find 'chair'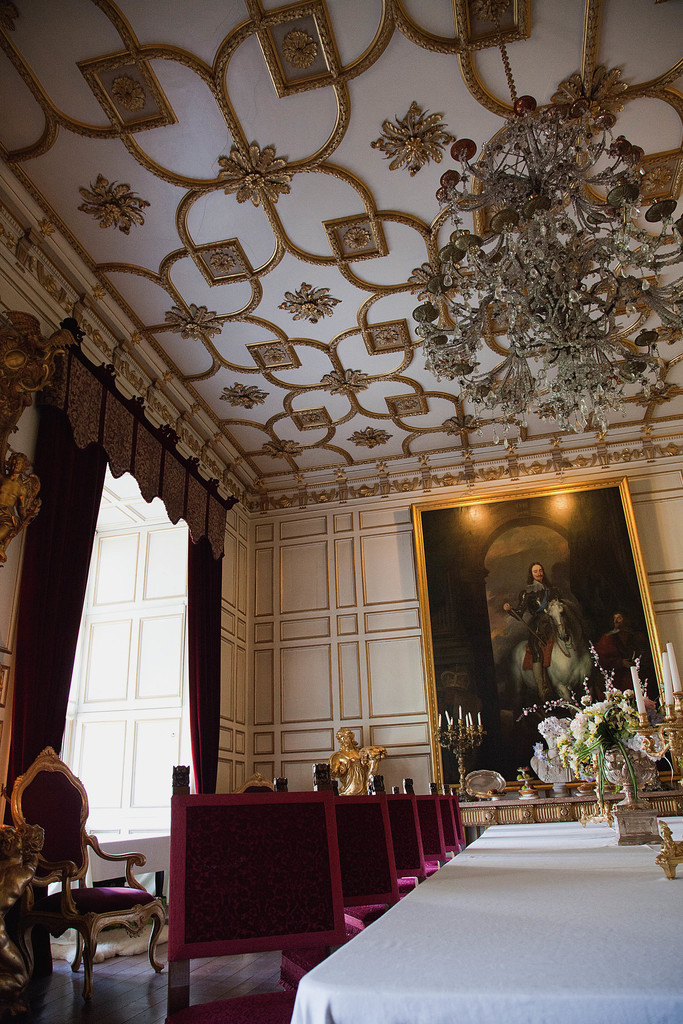
bbox=[13, 746, 162, 975]
